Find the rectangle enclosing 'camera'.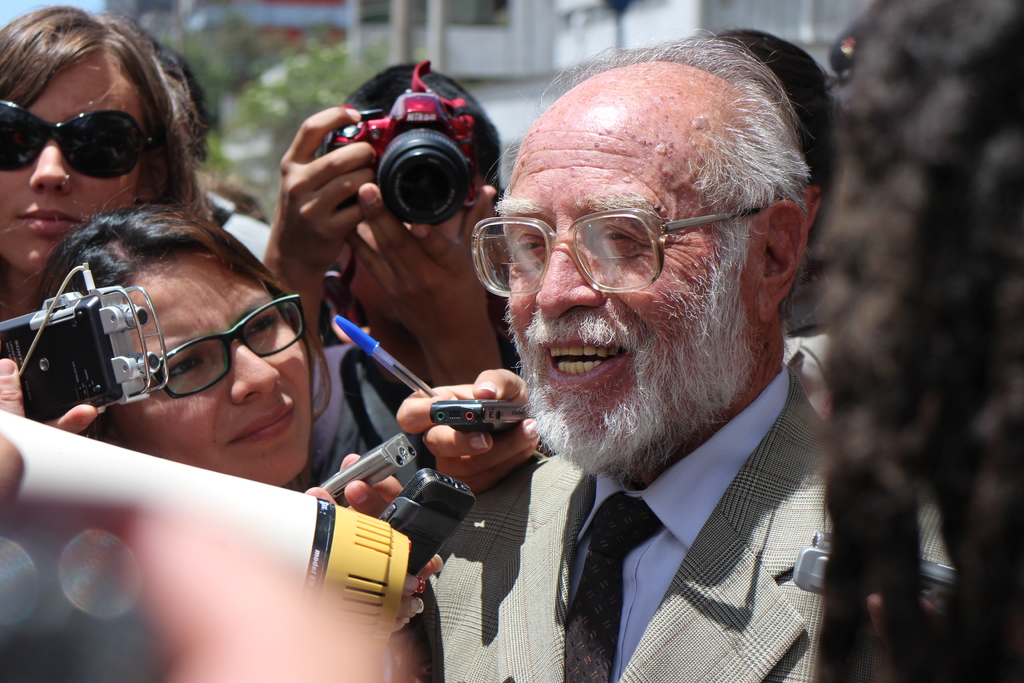
detection(323, 85, 474, 224).
